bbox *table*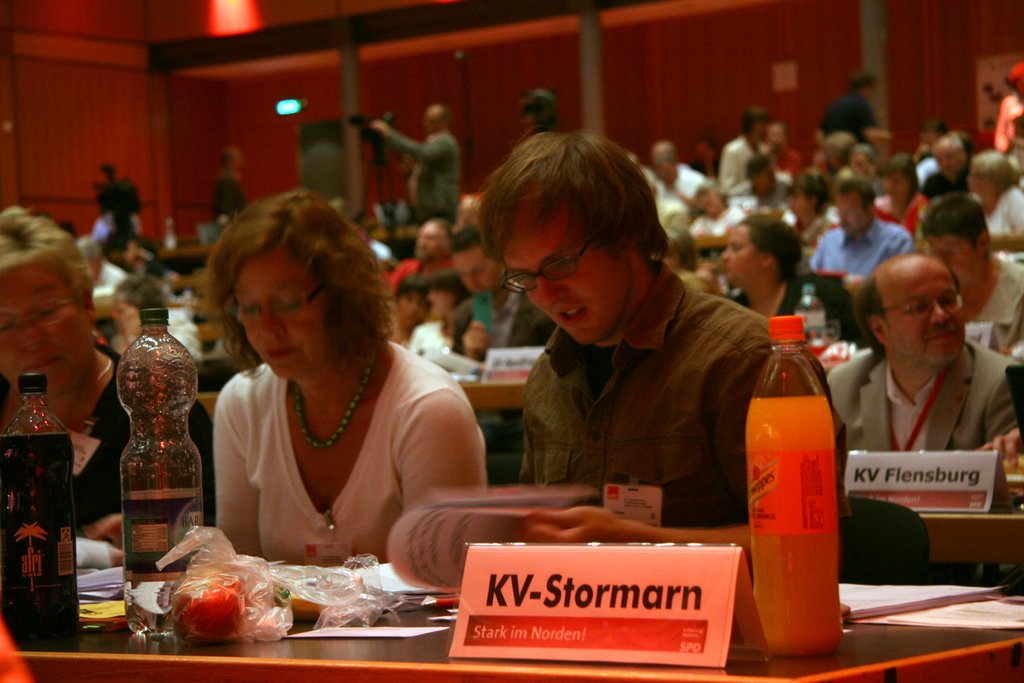
BBox(453, 372, 533, 412)
